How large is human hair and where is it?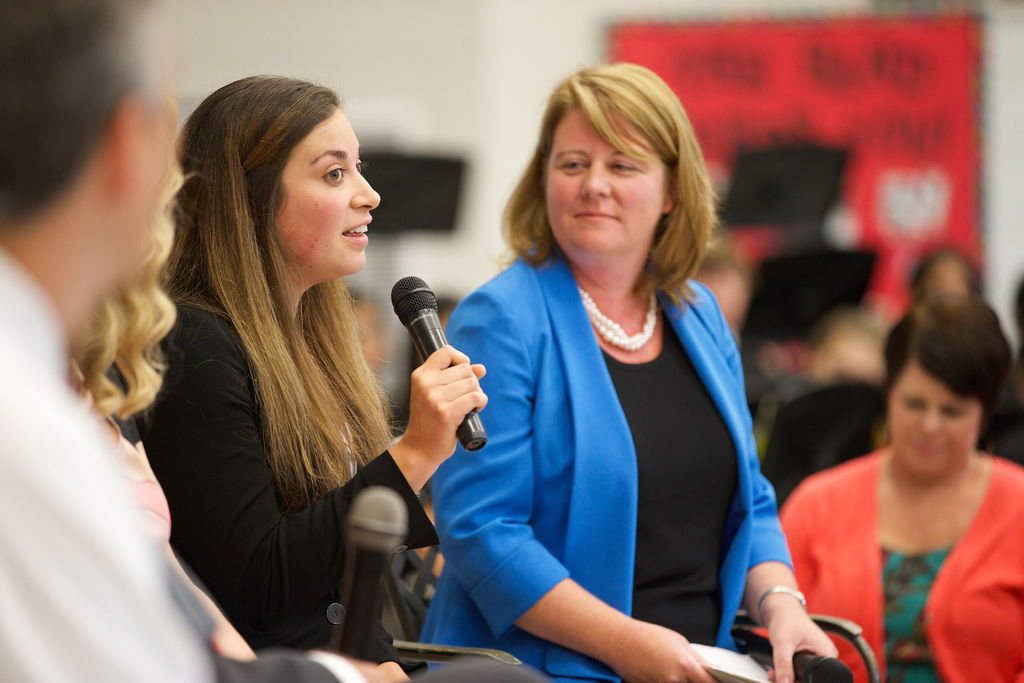
Bounding box: {"x1": 67, "y1": 69, "x2": 204, "y2": 433}.
